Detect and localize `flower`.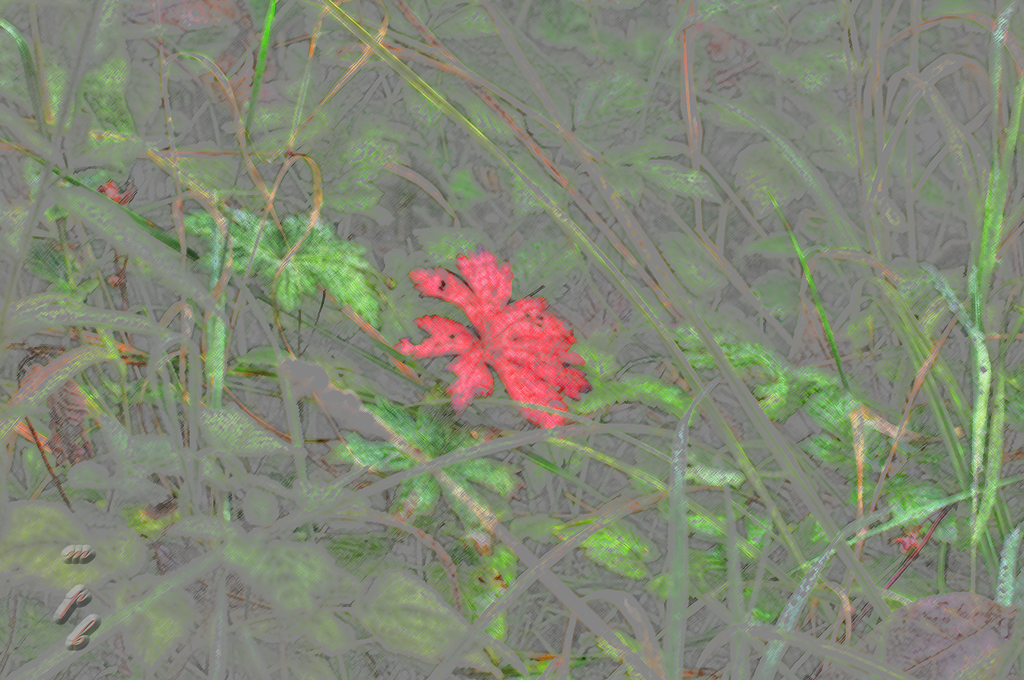
Localized at [388, 249, 601, 432].
